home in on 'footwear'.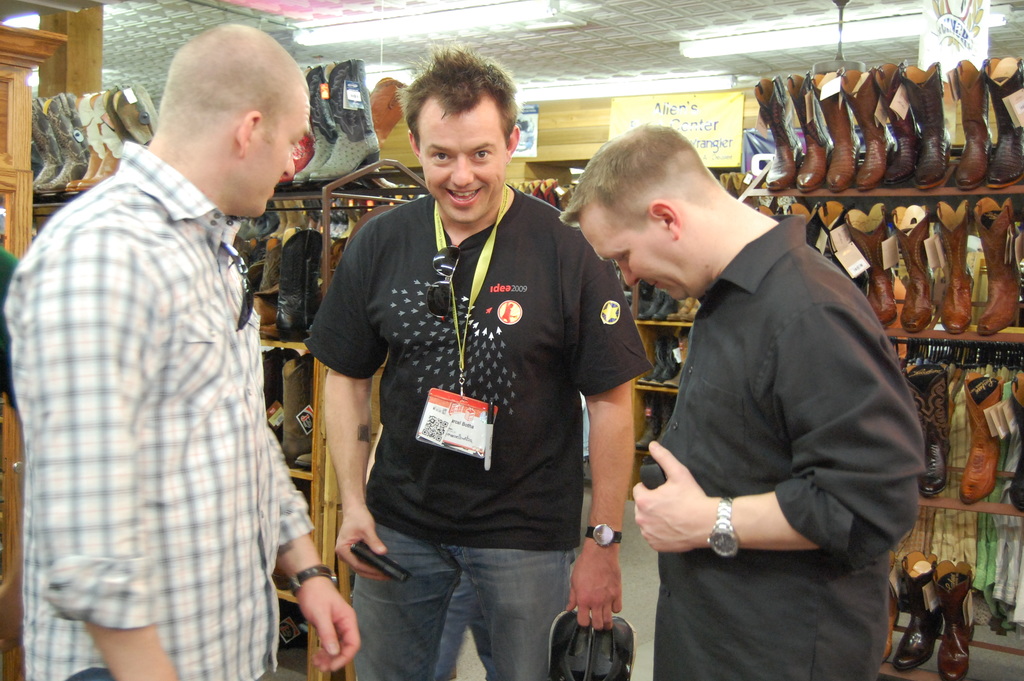
Homed in at x1=100 y1=82 x2=161 y2=146.
